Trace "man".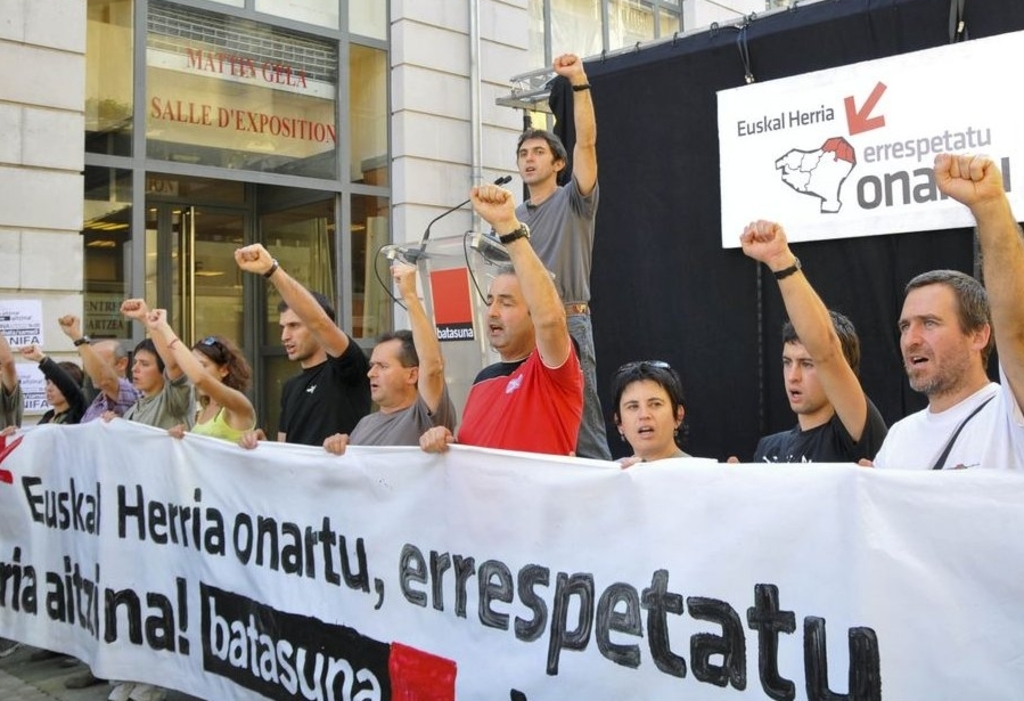
Traced to 416 179 582 458.
